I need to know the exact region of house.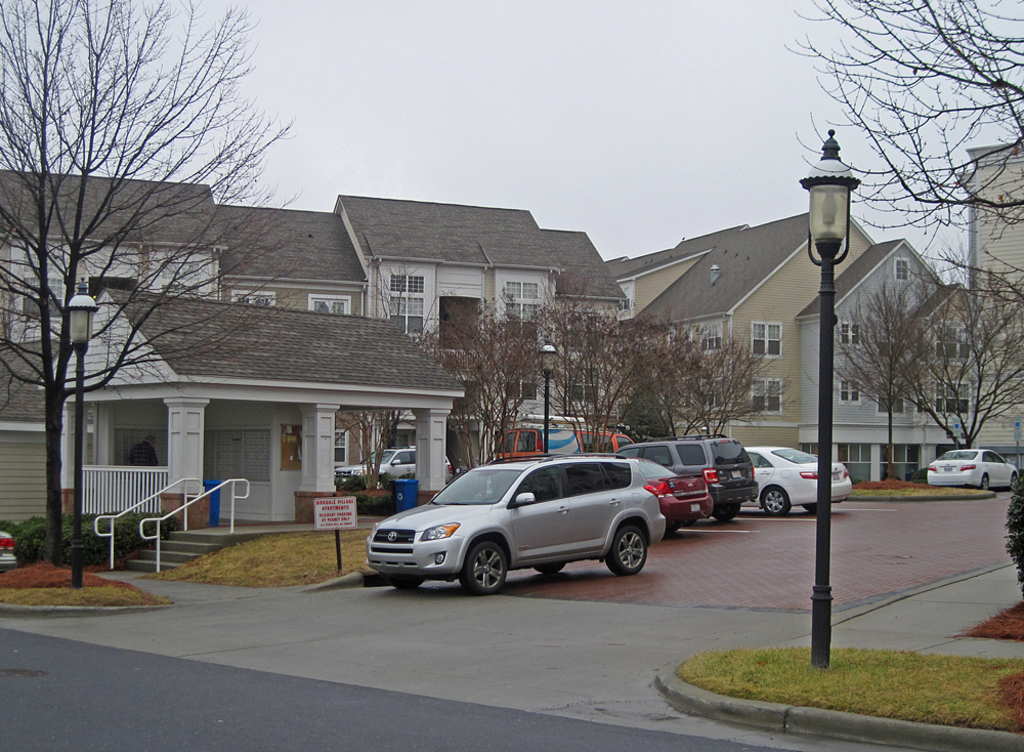
Region: <bbox>215, 203, 369, 324</bbox>.
